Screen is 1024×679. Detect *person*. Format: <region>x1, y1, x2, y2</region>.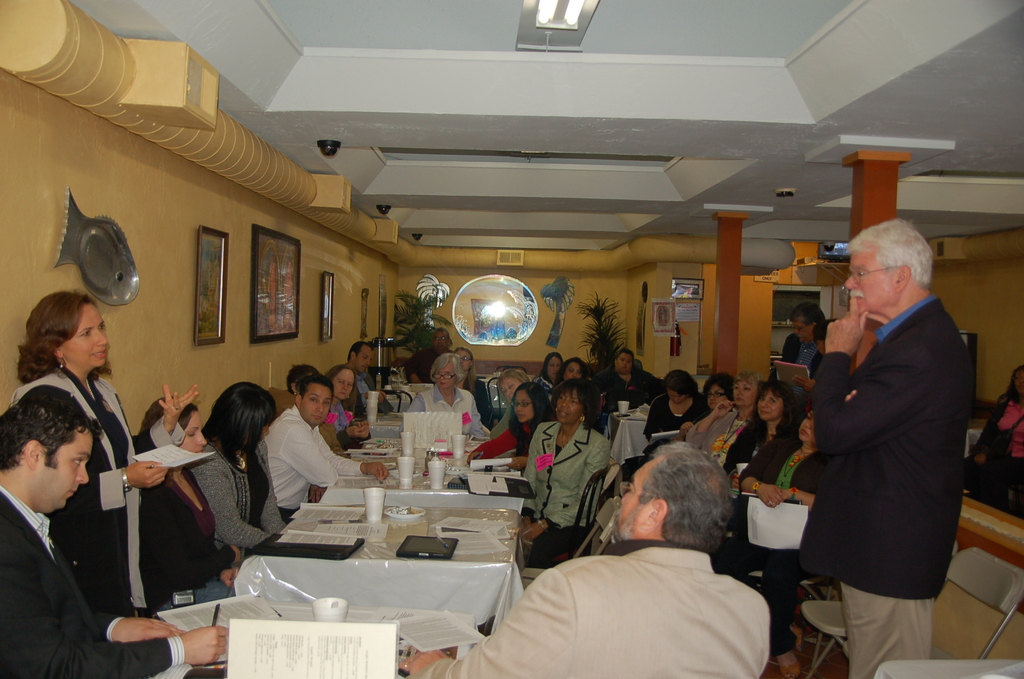
<region>990, 354, 1023, 507</region>.
